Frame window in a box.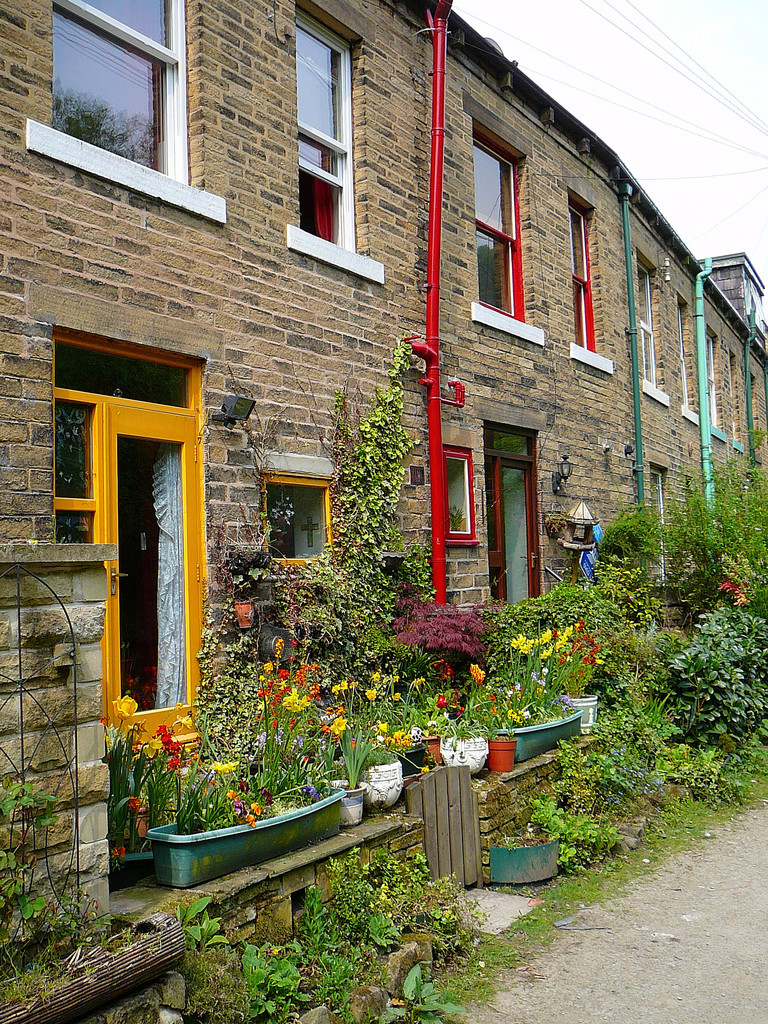
<box>248,454,343,580</box>.
